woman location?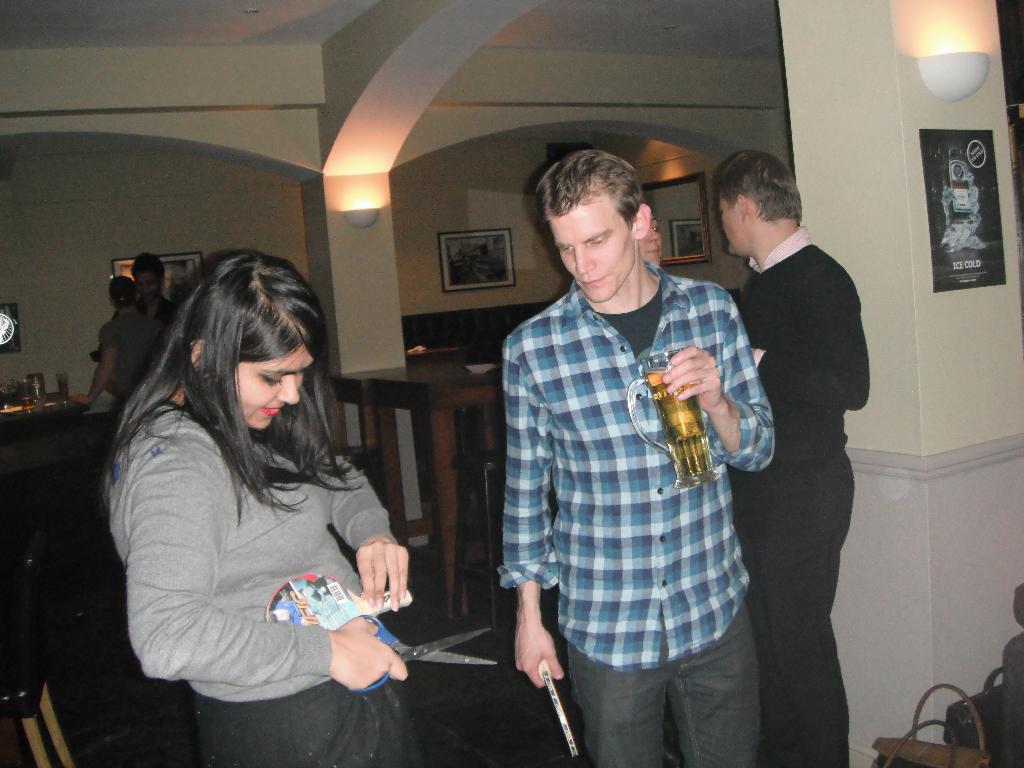
x1=70, y1=278, x2=159, y2=404
